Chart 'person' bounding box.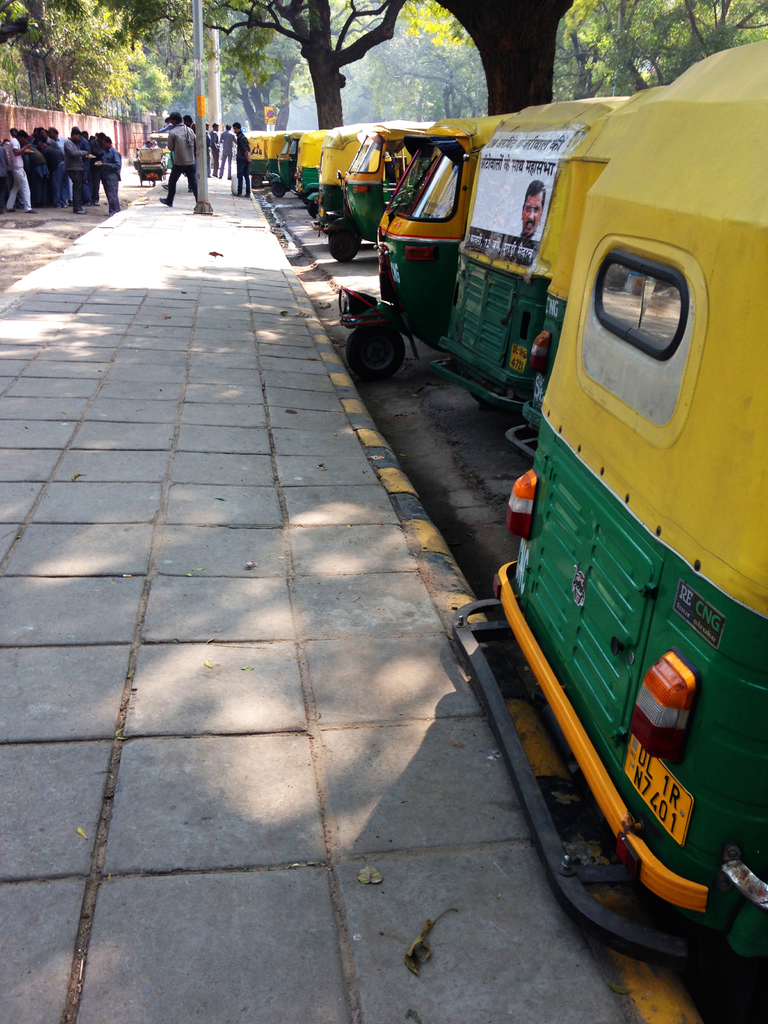
Charted: [140, 141, 154, 148].
